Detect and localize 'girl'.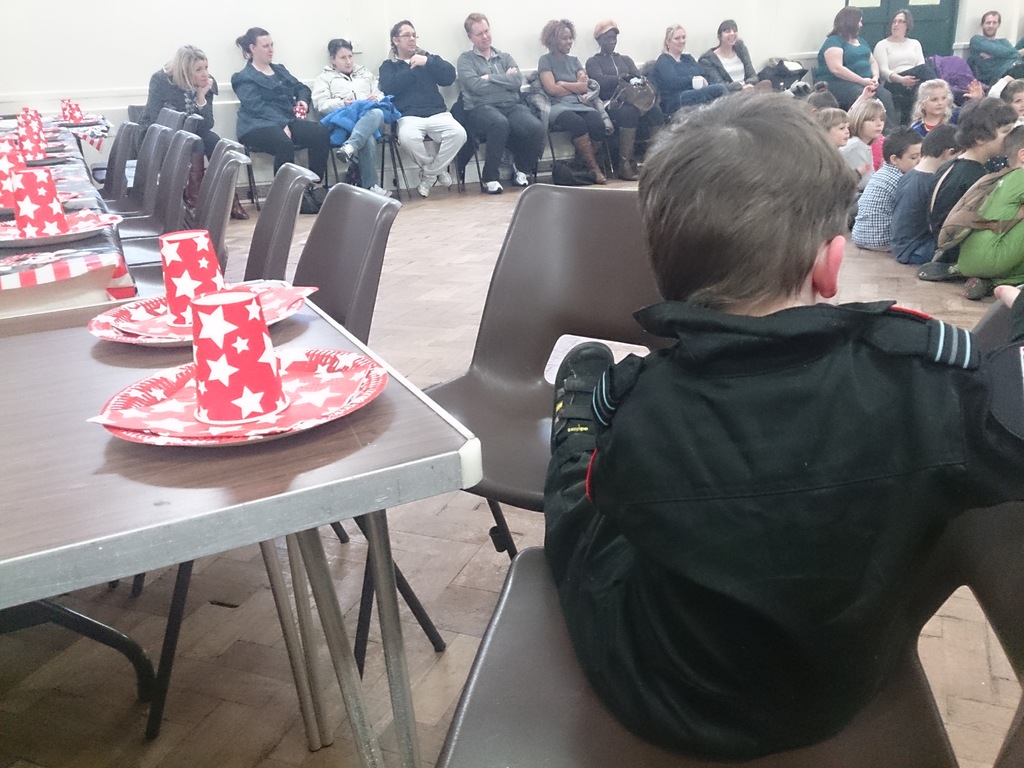
Localized at 917,77,968,145.
